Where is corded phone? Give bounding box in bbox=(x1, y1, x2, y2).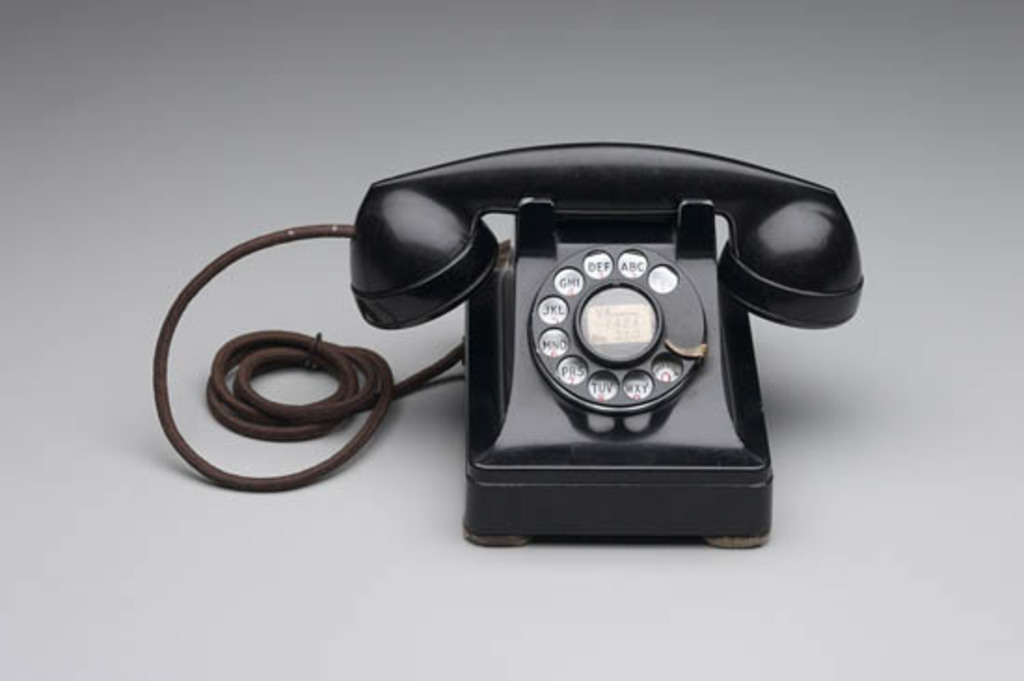
bbox=(155, 134, 864, 543).
